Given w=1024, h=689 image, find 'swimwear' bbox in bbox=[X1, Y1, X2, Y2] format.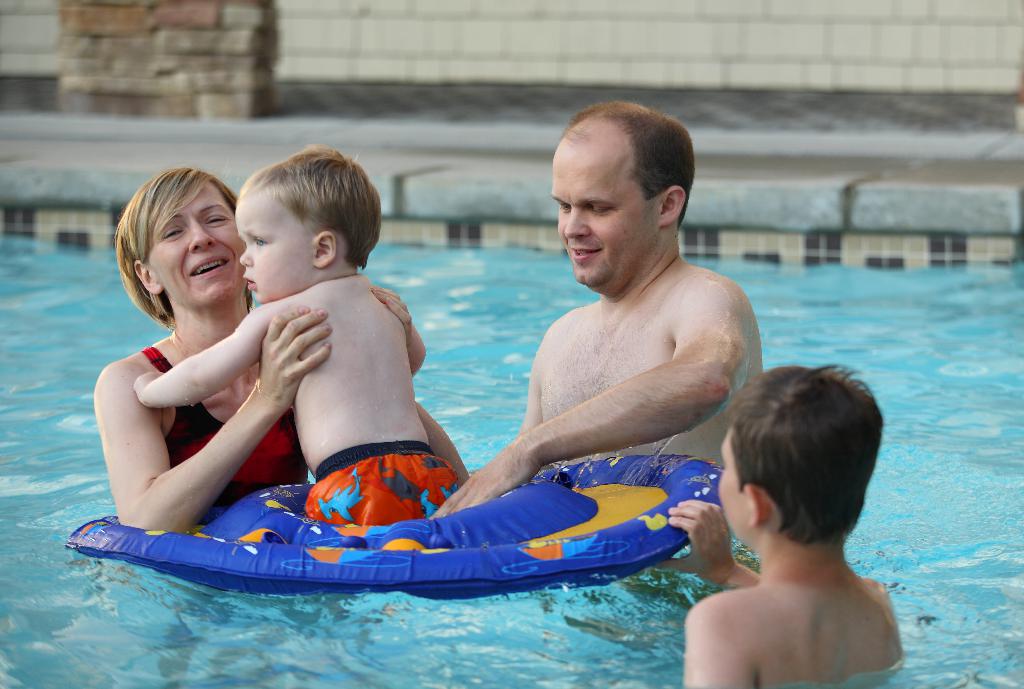
bbox=[303, 443, 458, 532].
